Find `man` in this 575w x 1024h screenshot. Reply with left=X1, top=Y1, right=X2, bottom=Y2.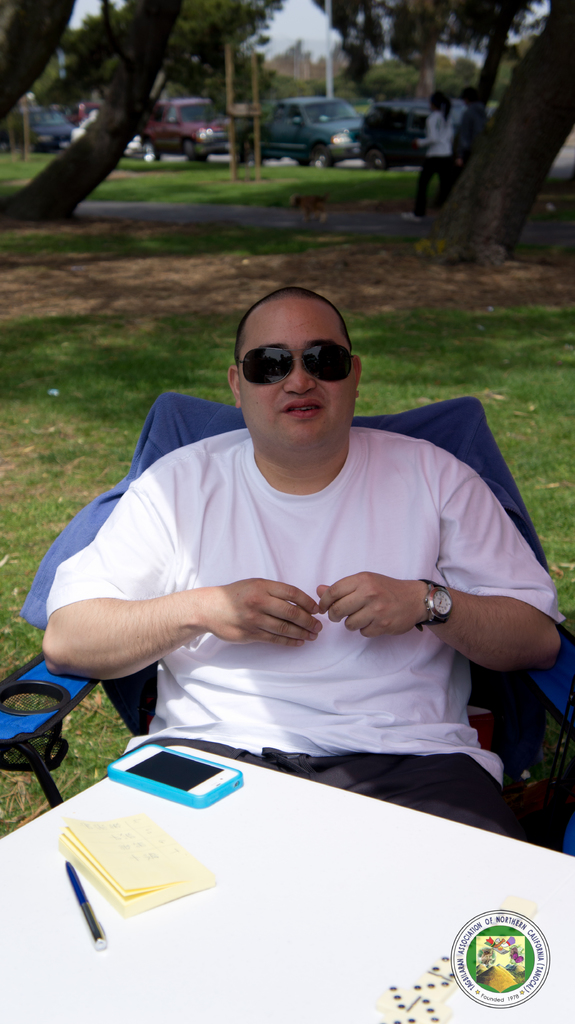
left=455, top=88, right=488, bottom=177.
